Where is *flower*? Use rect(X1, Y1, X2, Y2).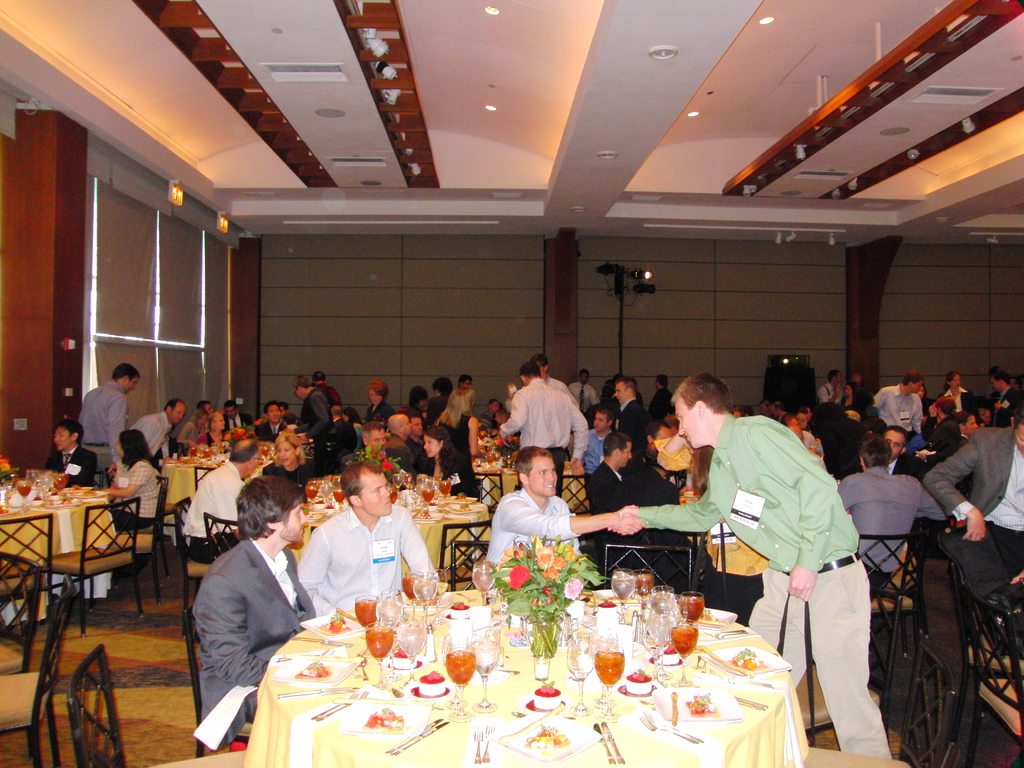
rect(0, 452, 14, 478).
